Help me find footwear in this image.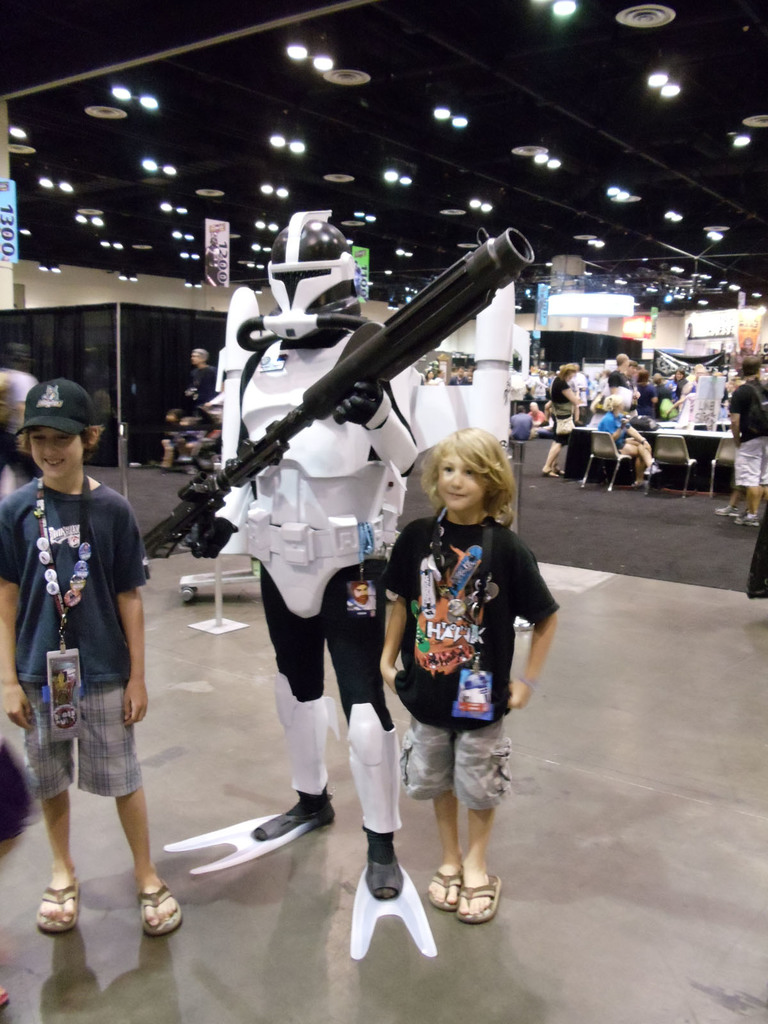
Found it: (left=139, top=879, right=186, bottom=935).
